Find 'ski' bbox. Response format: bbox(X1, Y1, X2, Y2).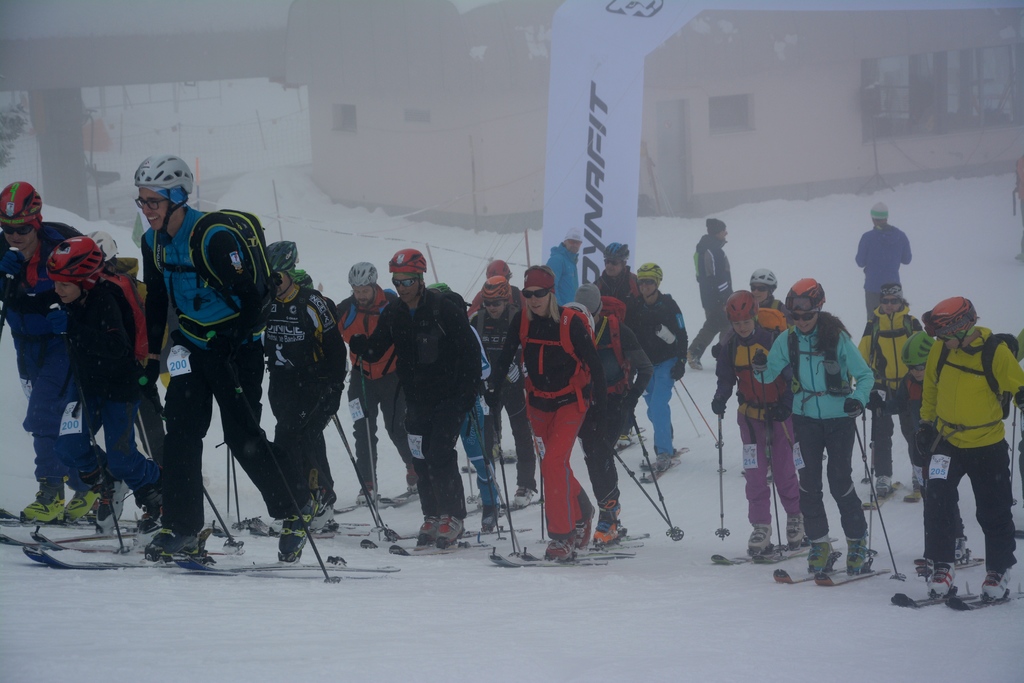
bbox(243, 519, 374, 528).
